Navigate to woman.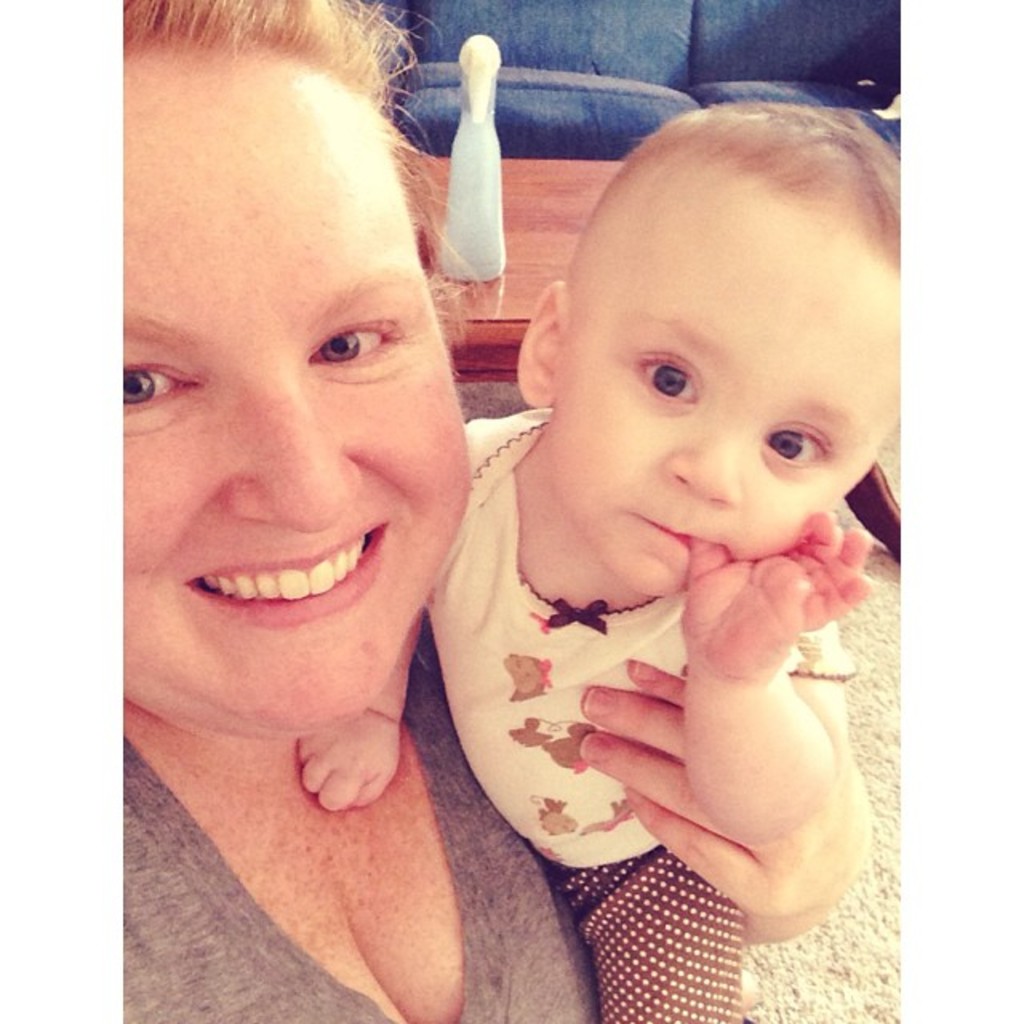
Navigation target: Rect(123, 0, 877, 1022).
